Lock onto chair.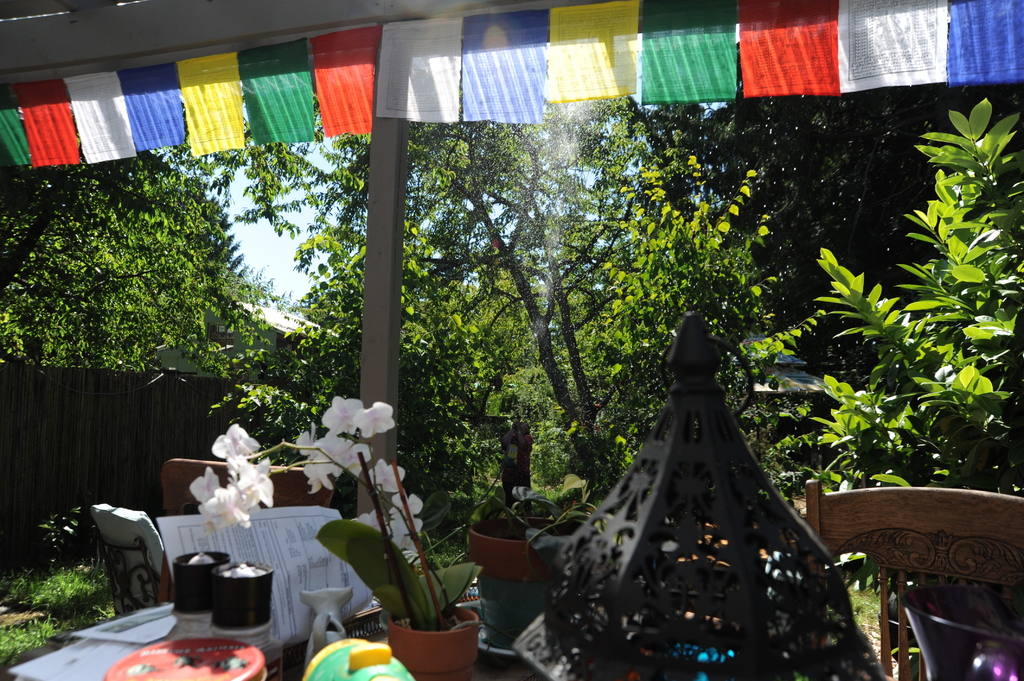
Locked: <box>813,479,1023,680</box>.
